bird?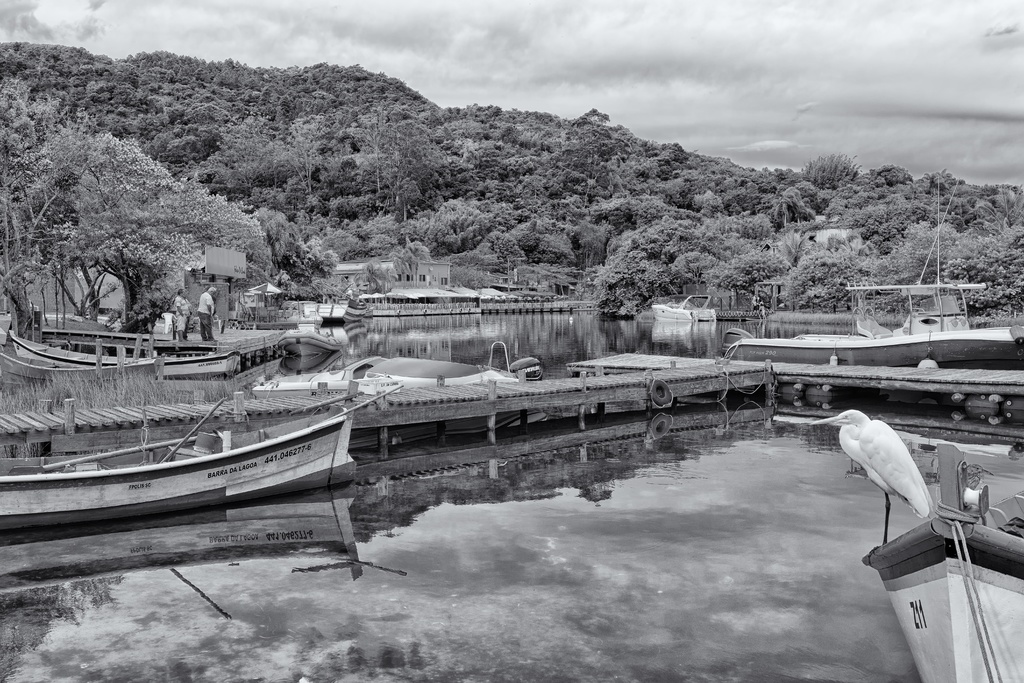
{"left": 828, "top": 416, "right": 941, "bottom": 577}
